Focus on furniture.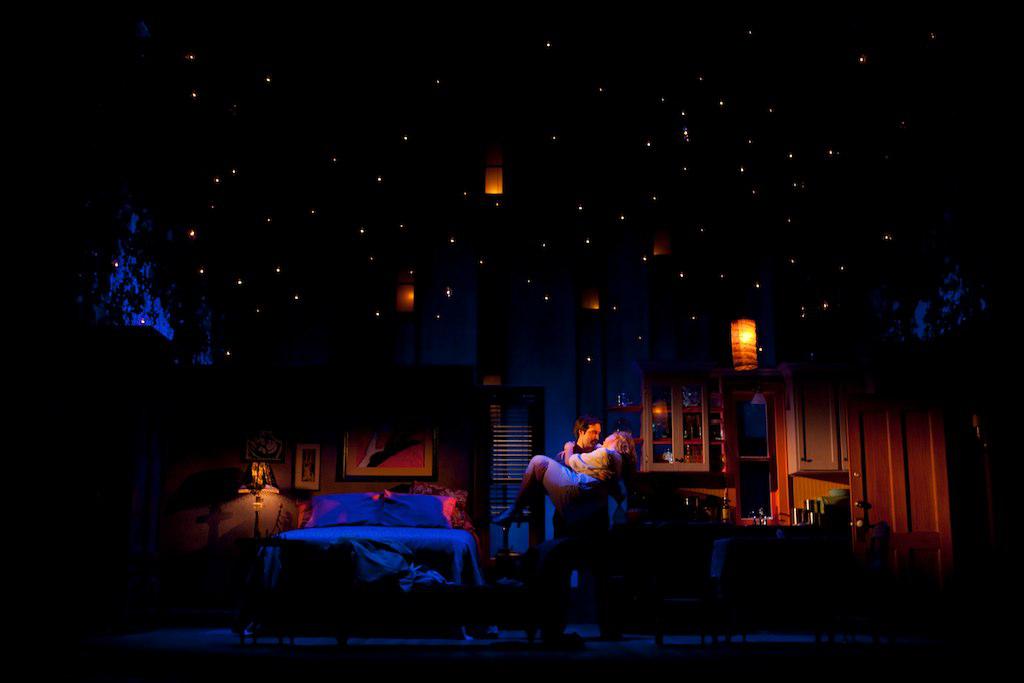
Focused at Rect(236, 544, 356, 646).
